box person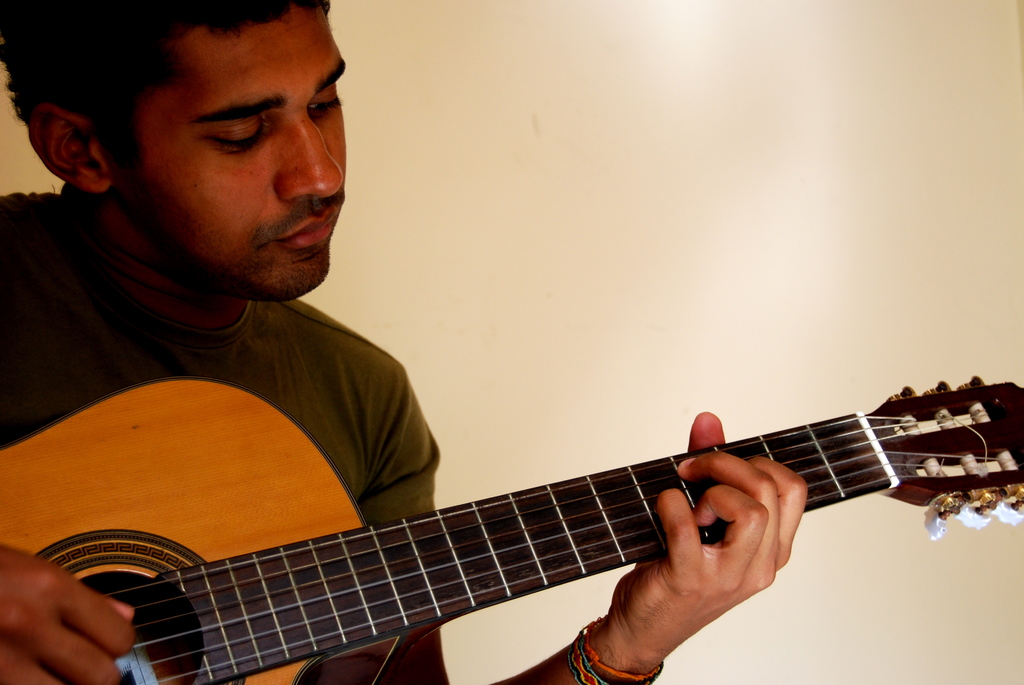
detection(0, 0, 805, 684)
